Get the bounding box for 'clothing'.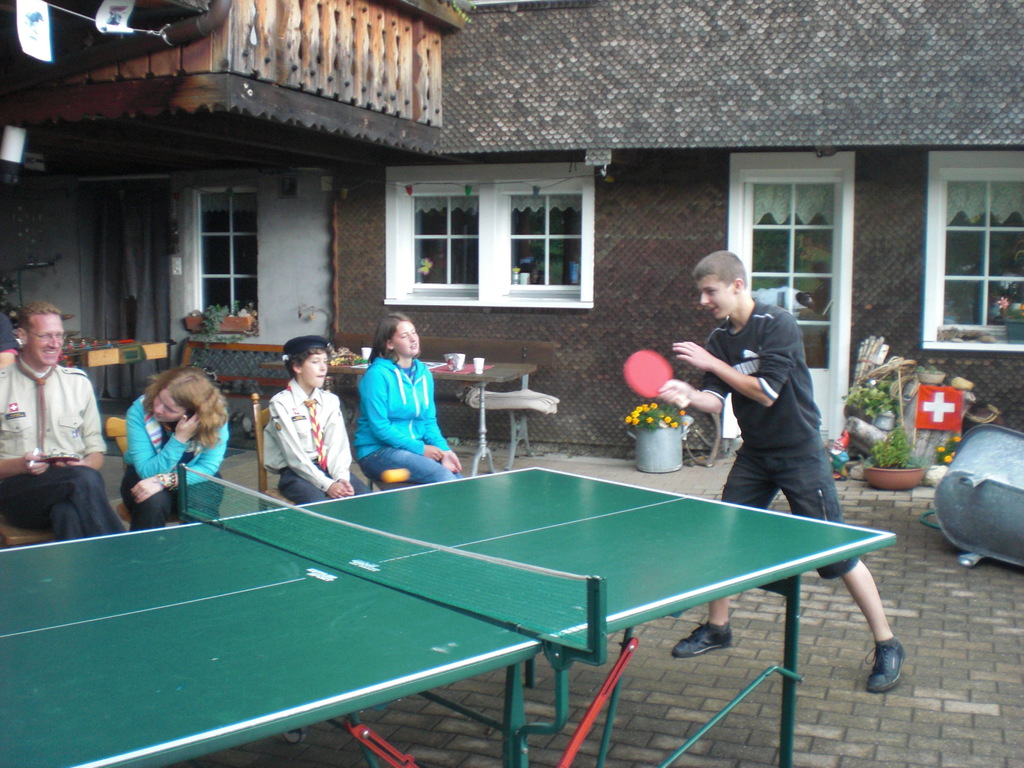
[left=349, top=340, right=442, bottom=490].
